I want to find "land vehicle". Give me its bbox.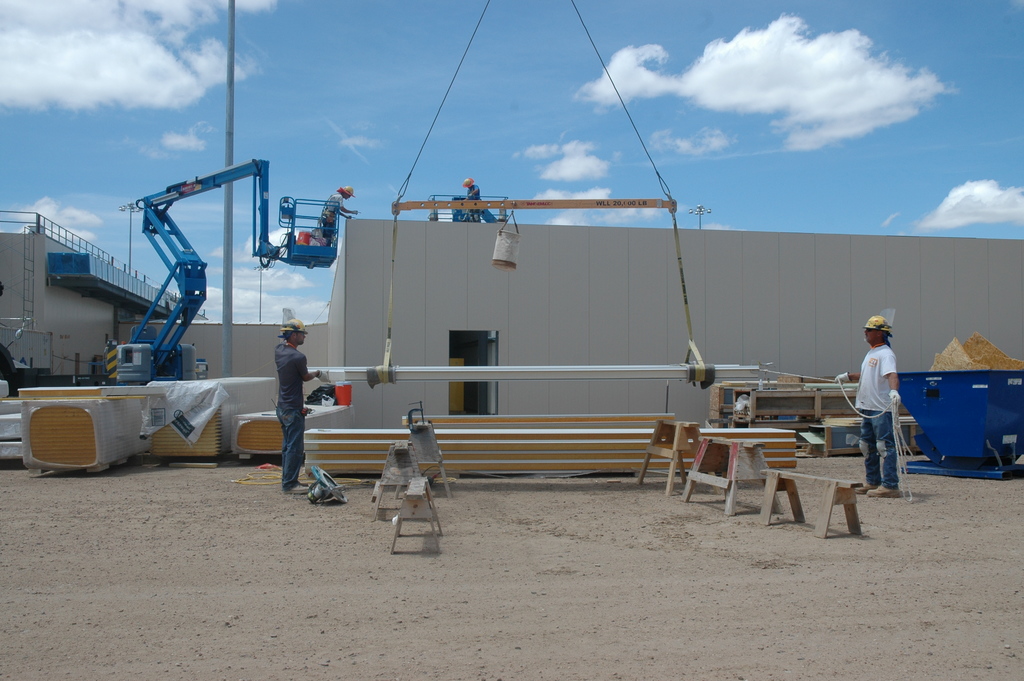
106 156 338 384.
